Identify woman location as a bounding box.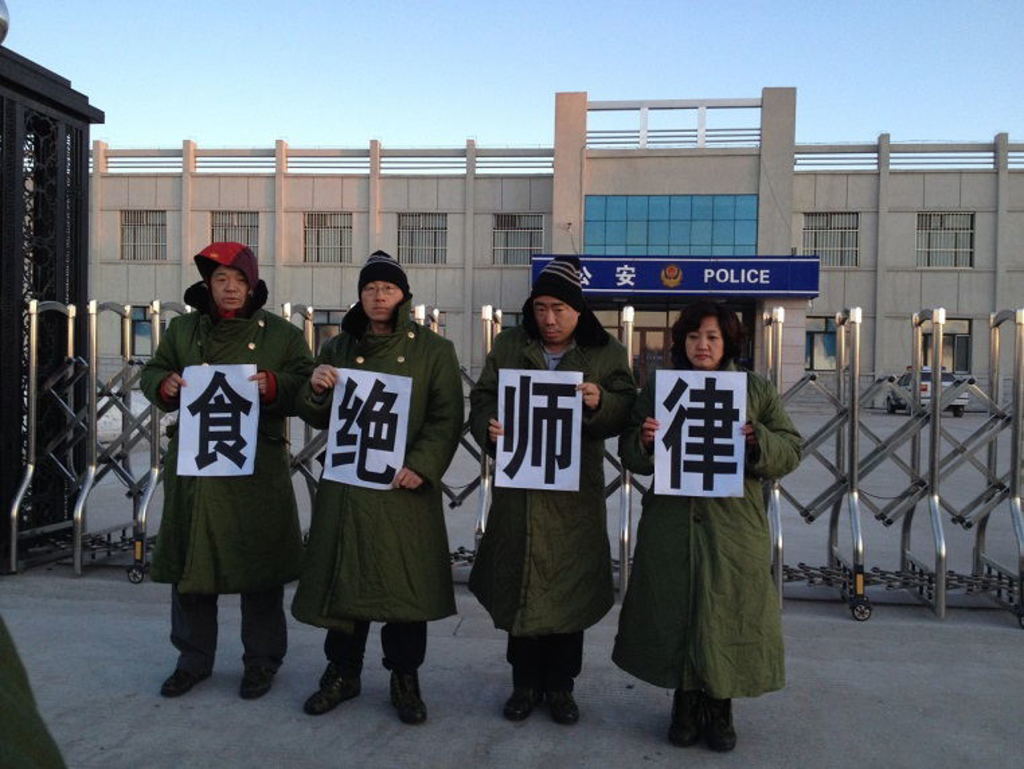
281/272/457/723.
